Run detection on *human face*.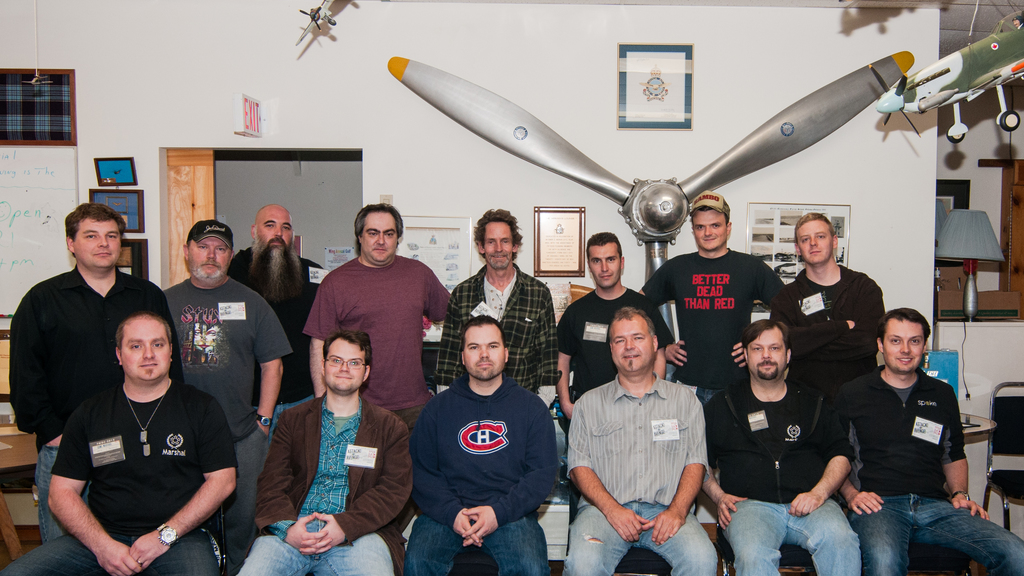
Result: {"x1": 883, "y1": 318, "x2": 929, "y2": 379}.
